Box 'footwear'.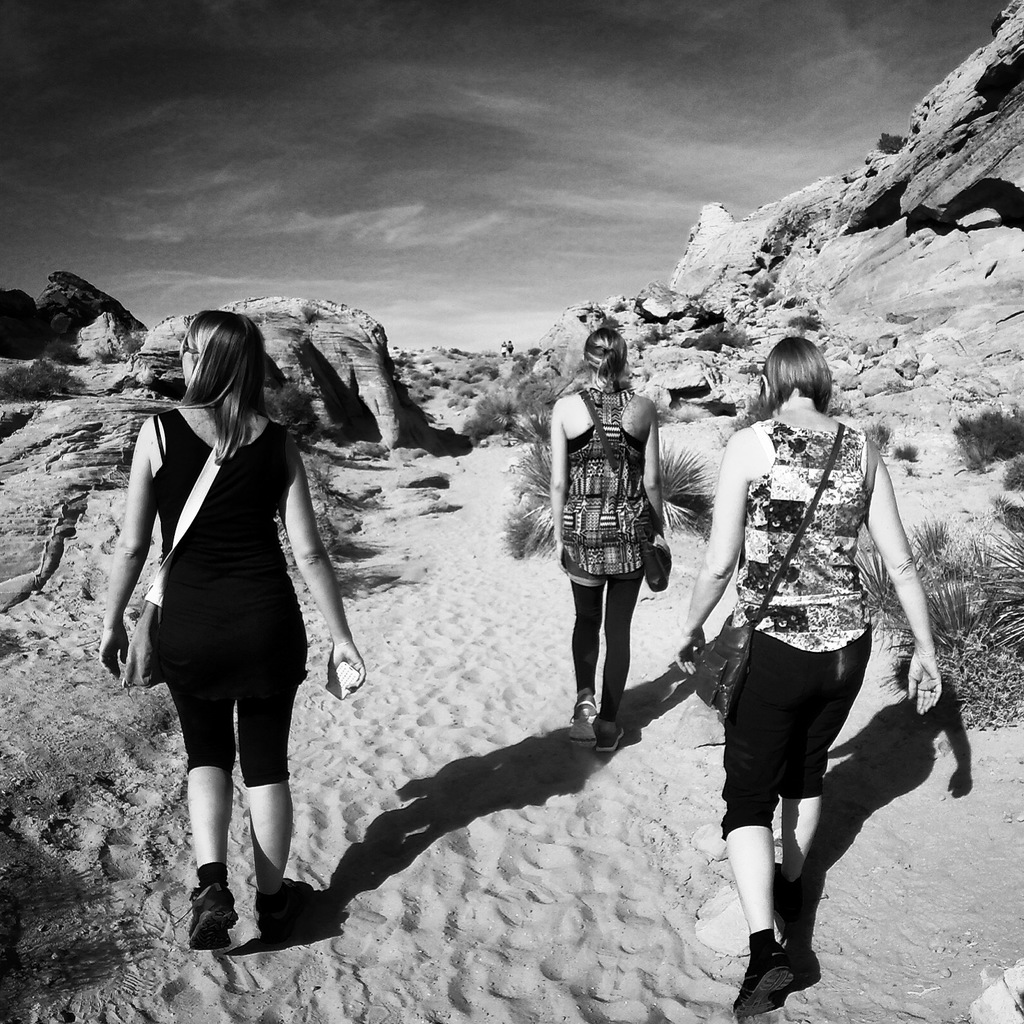
crop(571, 699, 593, 748).
